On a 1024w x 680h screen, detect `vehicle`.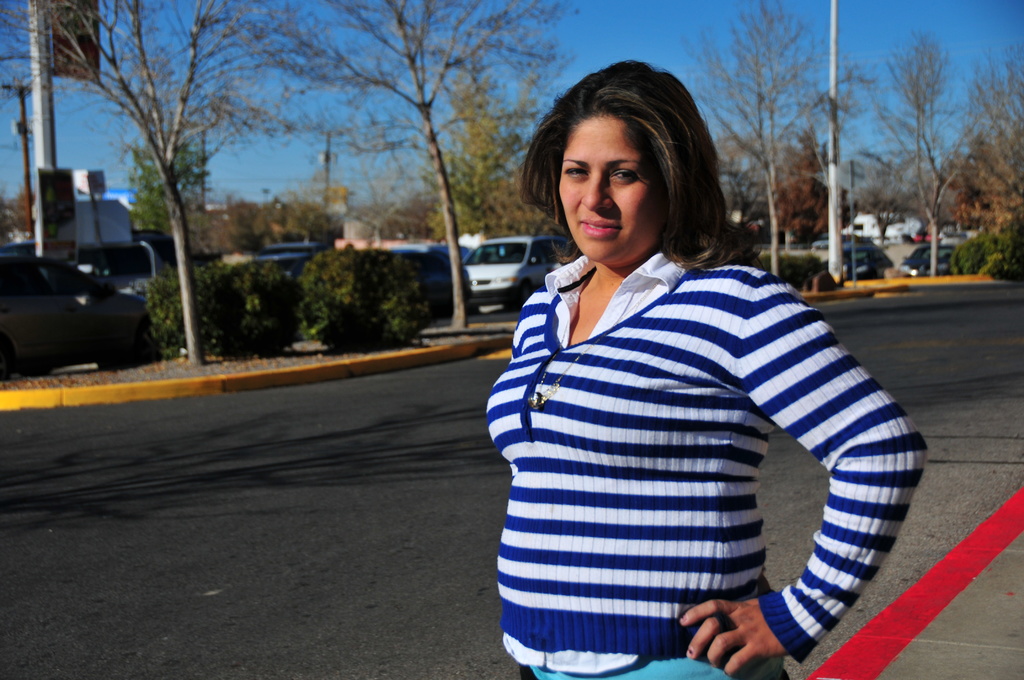
(458,239,573,309).
